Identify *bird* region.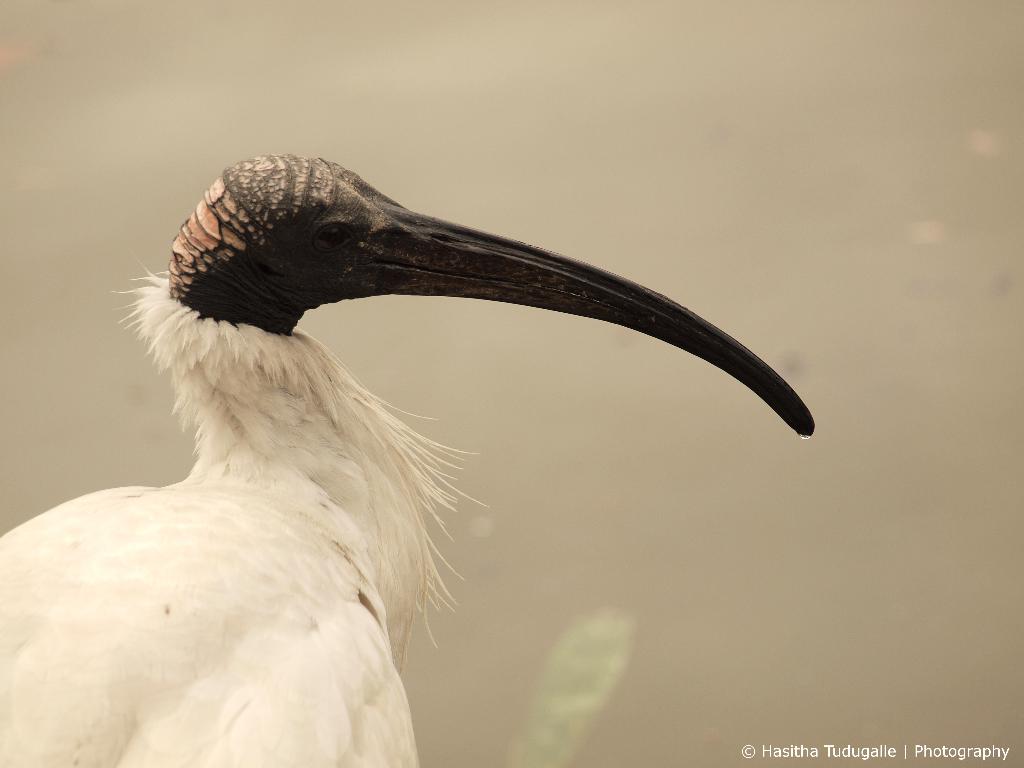
Region: 0,151,823,767.
